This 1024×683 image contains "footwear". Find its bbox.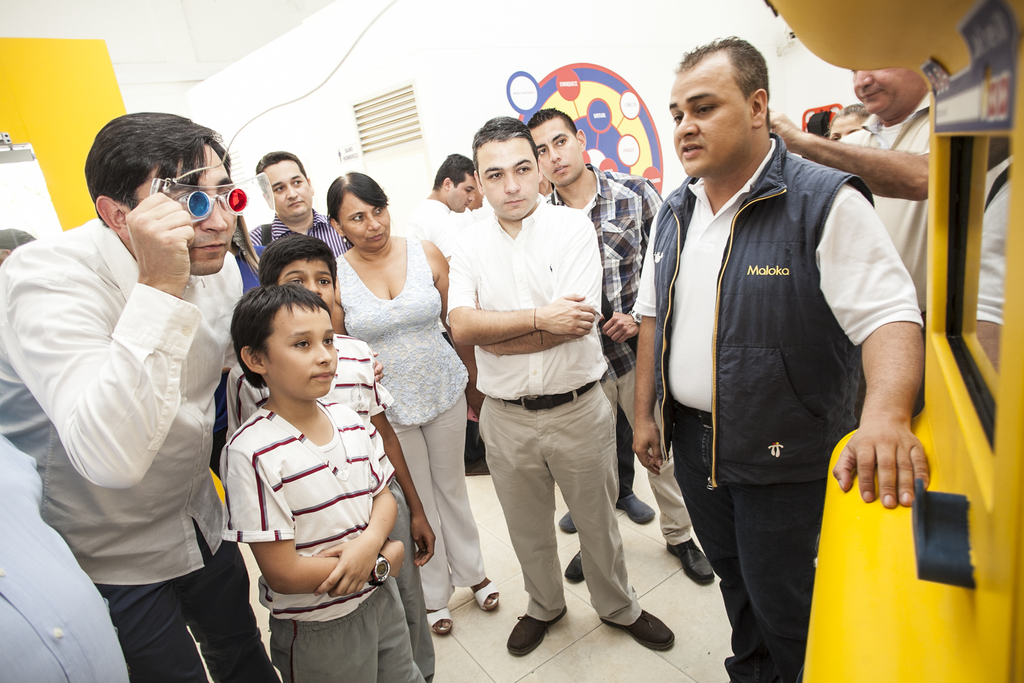
BBox(507, 607, 568, 652).
